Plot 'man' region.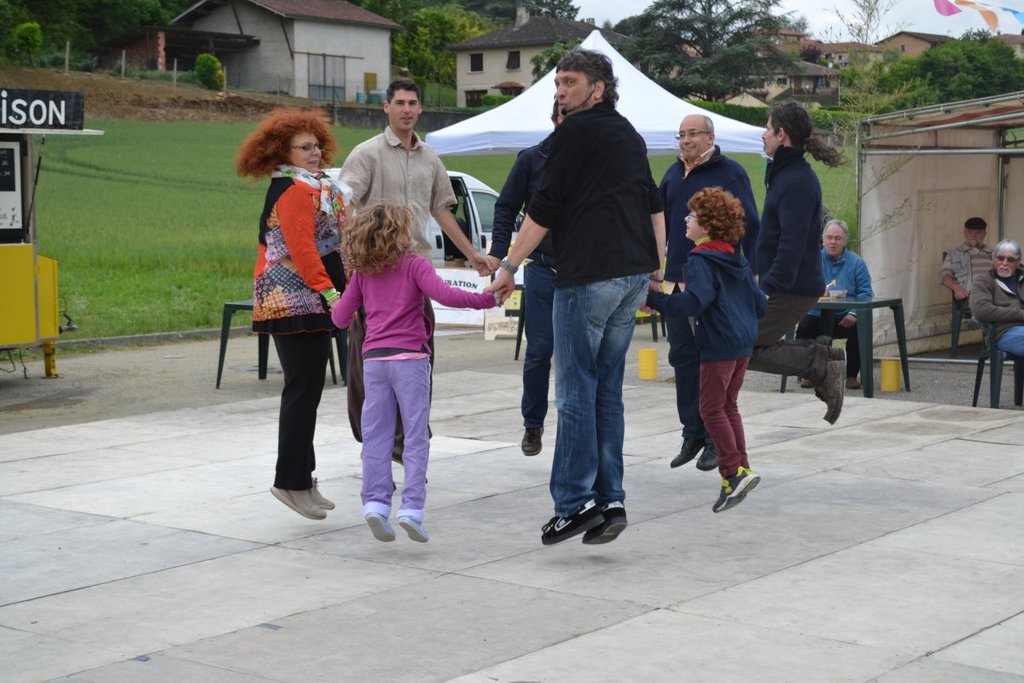
Plotted at detection(337, 77, 499, 470).
